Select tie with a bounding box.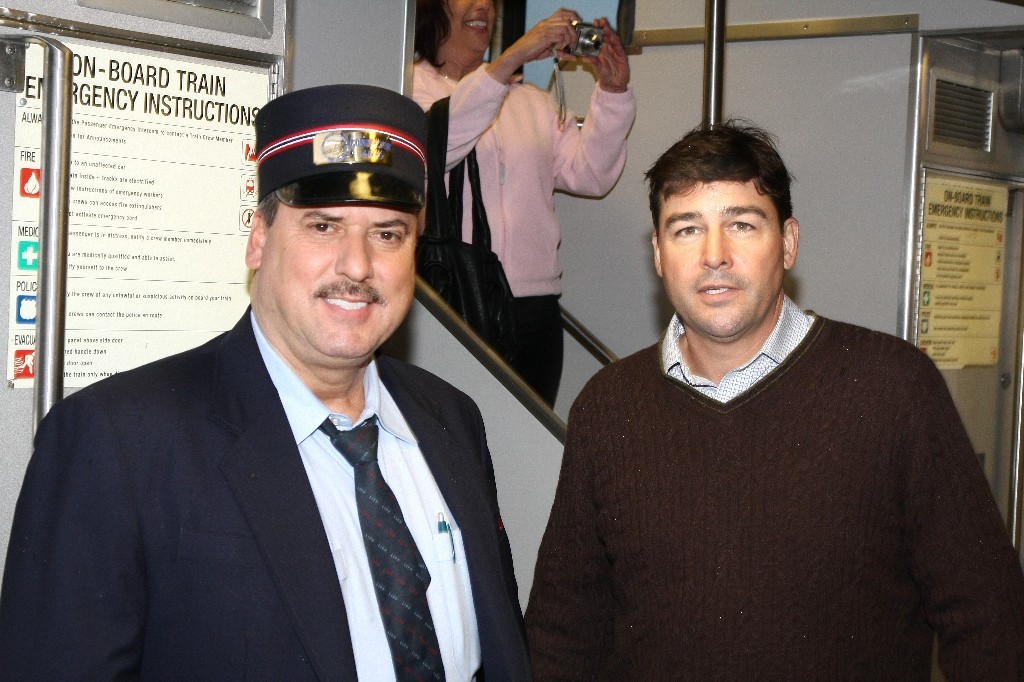
{"x1": 318, "y1": 413, "x2": 444, "y2": 681}.
